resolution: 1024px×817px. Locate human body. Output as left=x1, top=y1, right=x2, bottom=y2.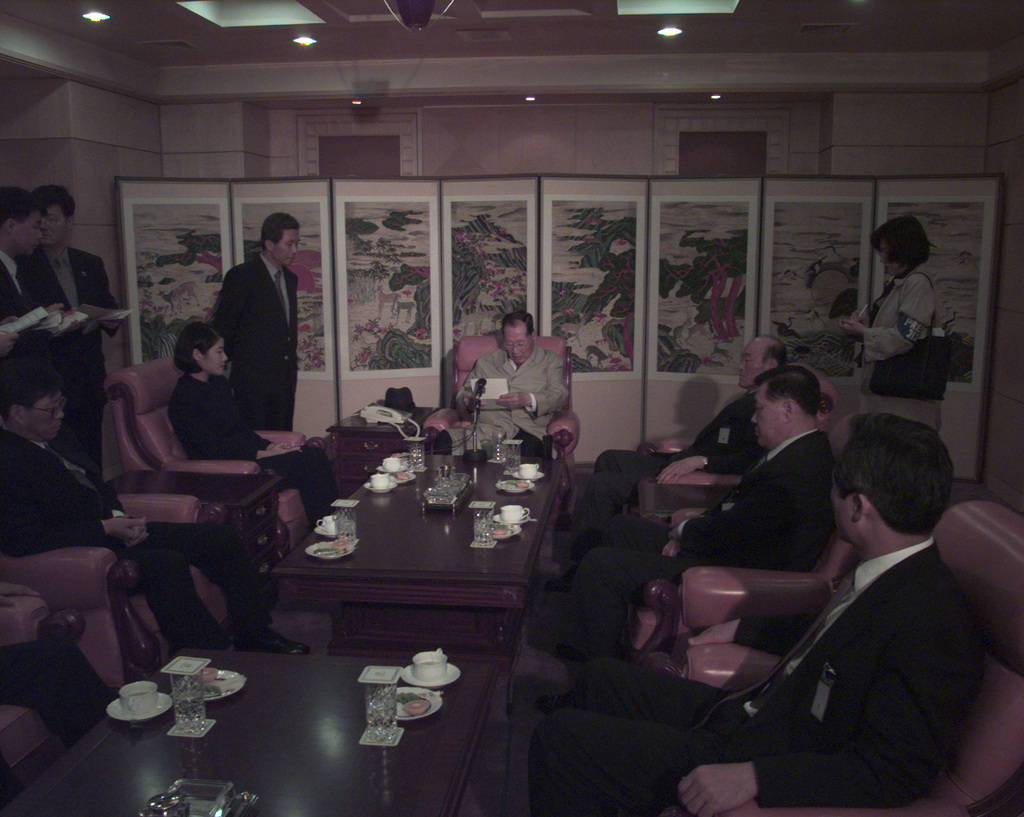
left=208, top=213, right=298, bottom=431.
